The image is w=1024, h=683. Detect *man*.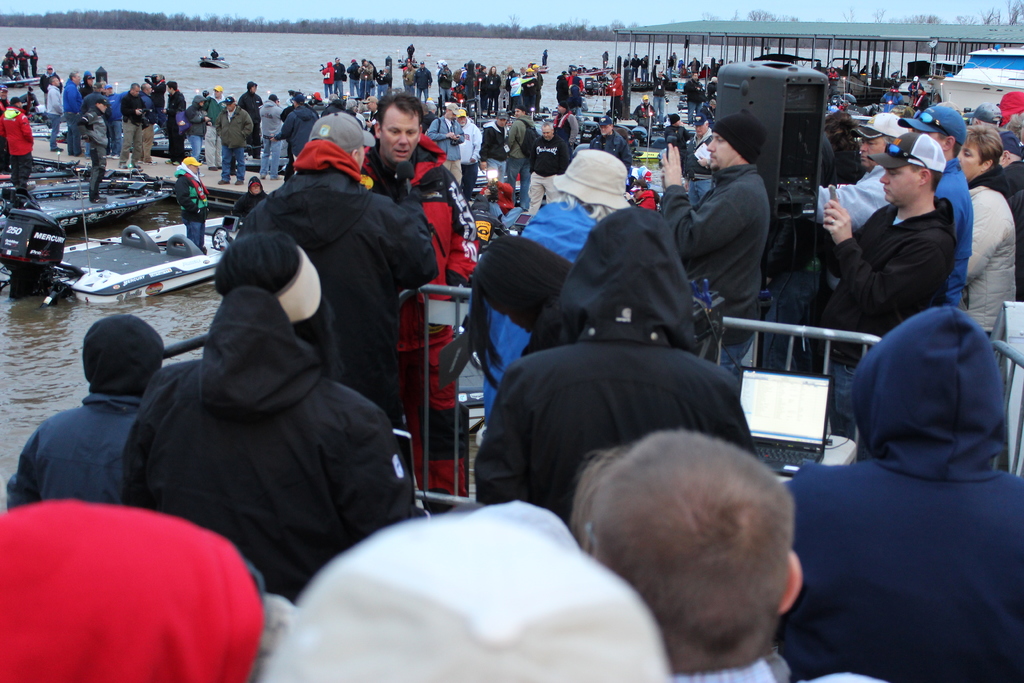
Detection: 65,69,83,155.
